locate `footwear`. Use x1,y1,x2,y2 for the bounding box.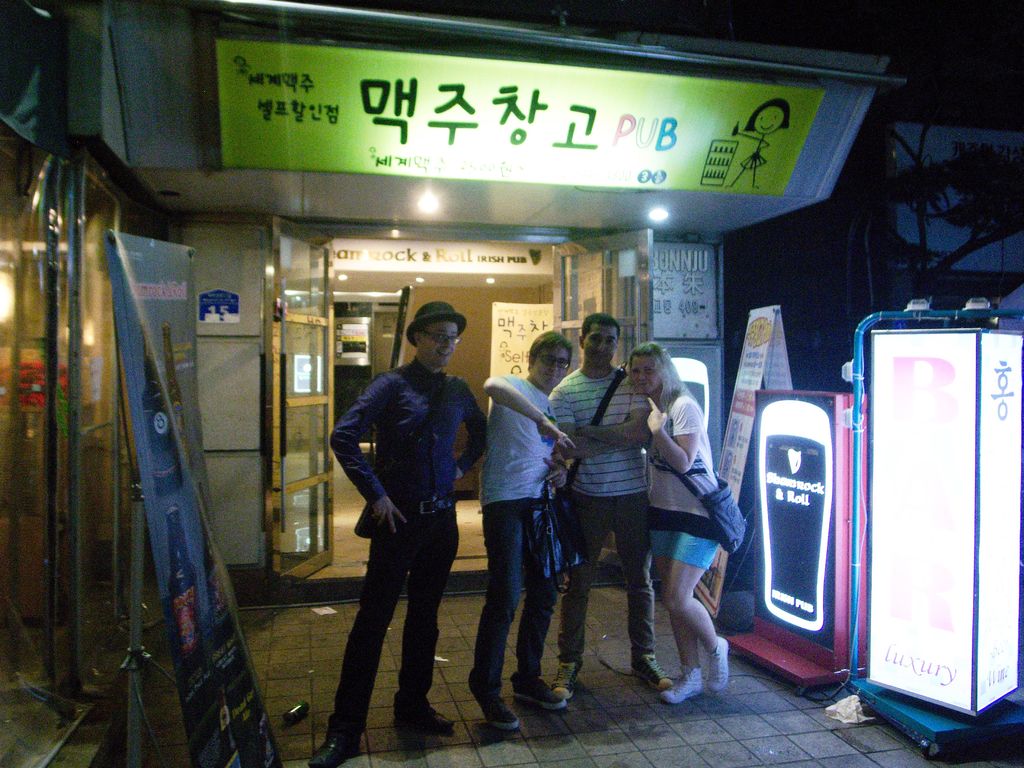
663,663,703,707.
